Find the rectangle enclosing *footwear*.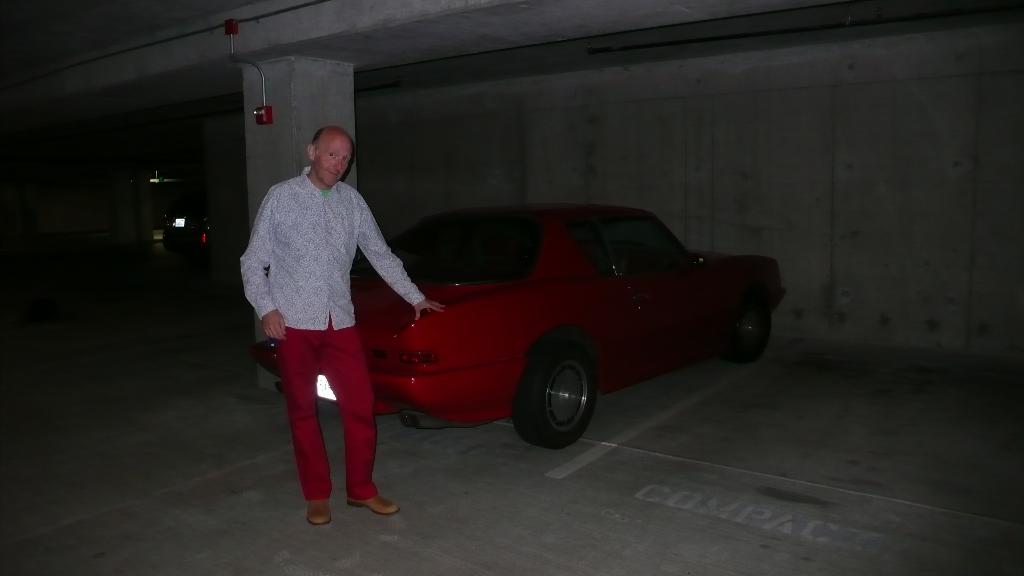
(348, 490, 400, 515).
